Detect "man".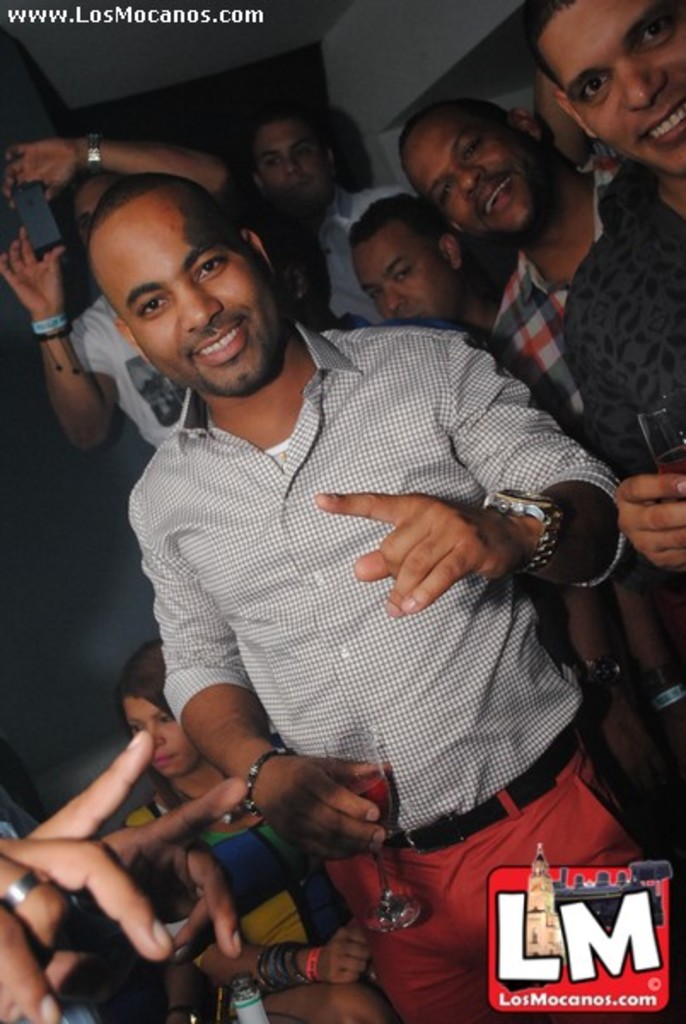
Detected at <bbox>514, 0, 684, 589</bbox>.
